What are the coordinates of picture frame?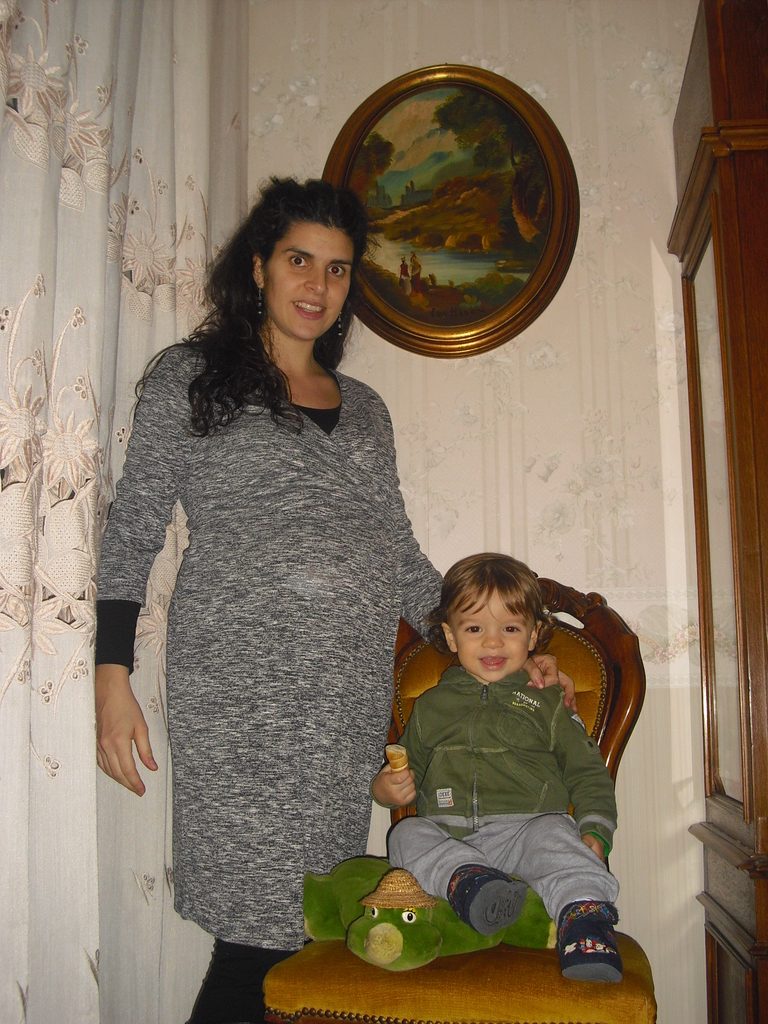
317:61:579:358.
